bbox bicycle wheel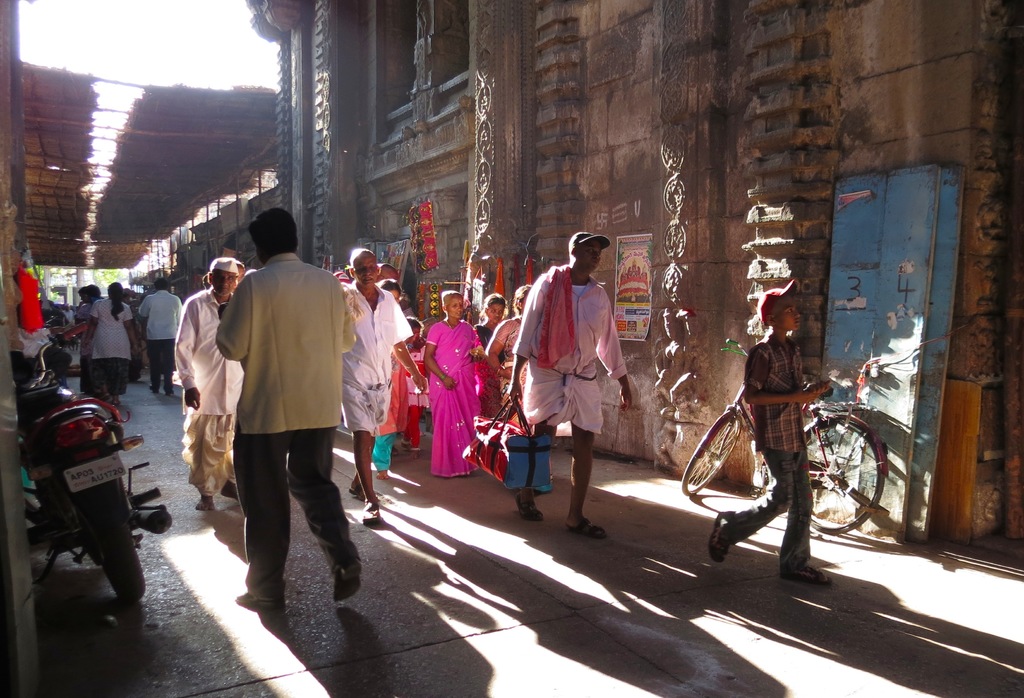
680 414 740 494
